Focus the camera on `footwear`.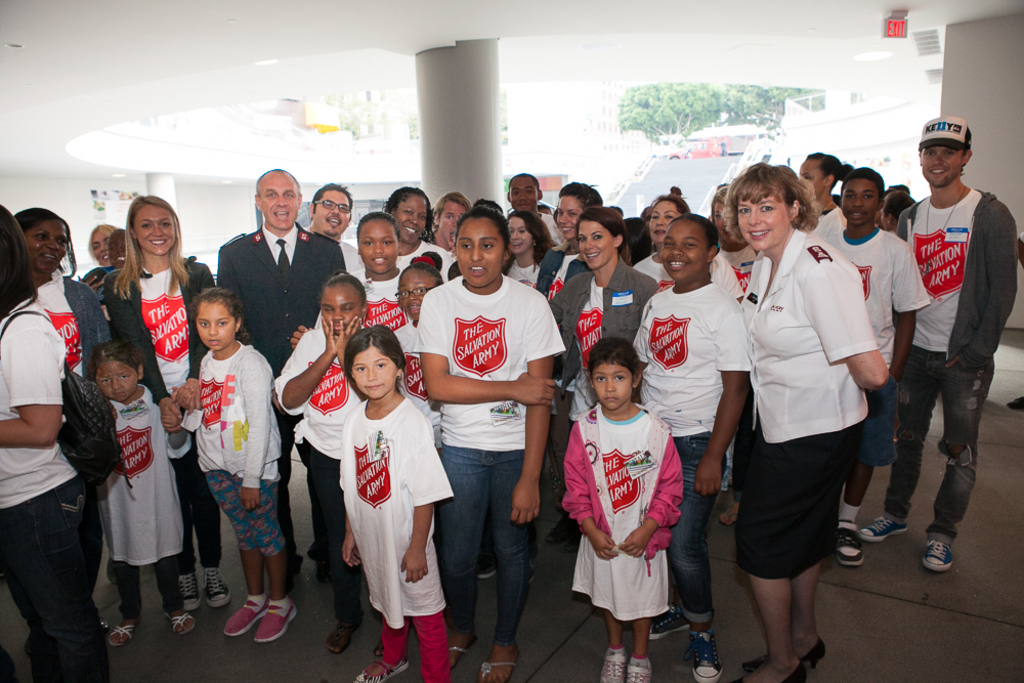
Focus region: 221:602:264:633.
